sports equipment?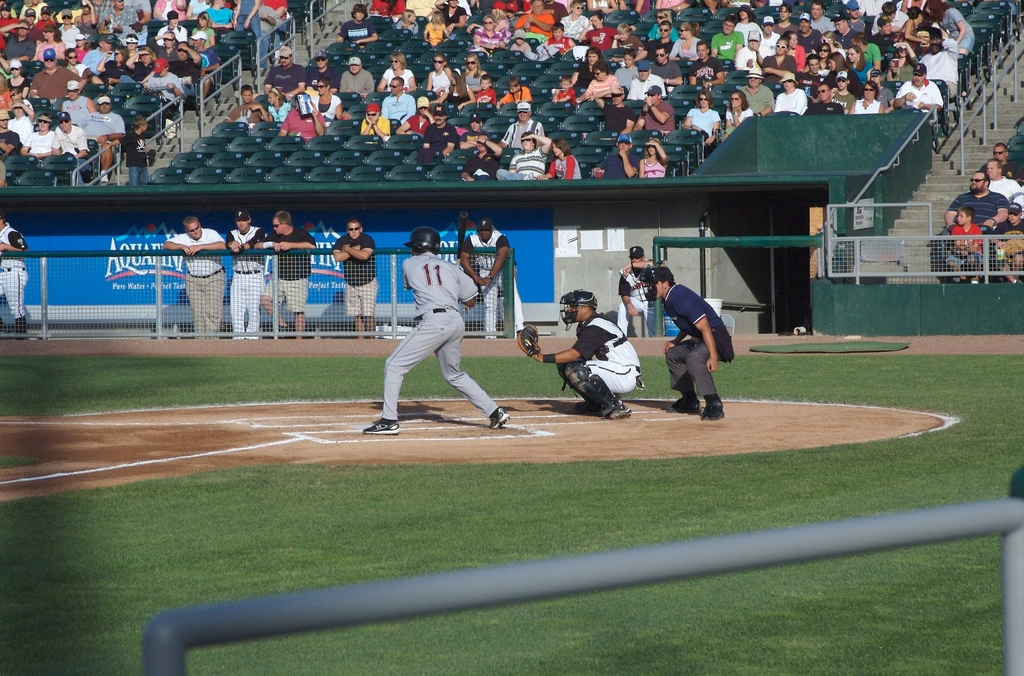
select_region(518, 325, 544, 362)
